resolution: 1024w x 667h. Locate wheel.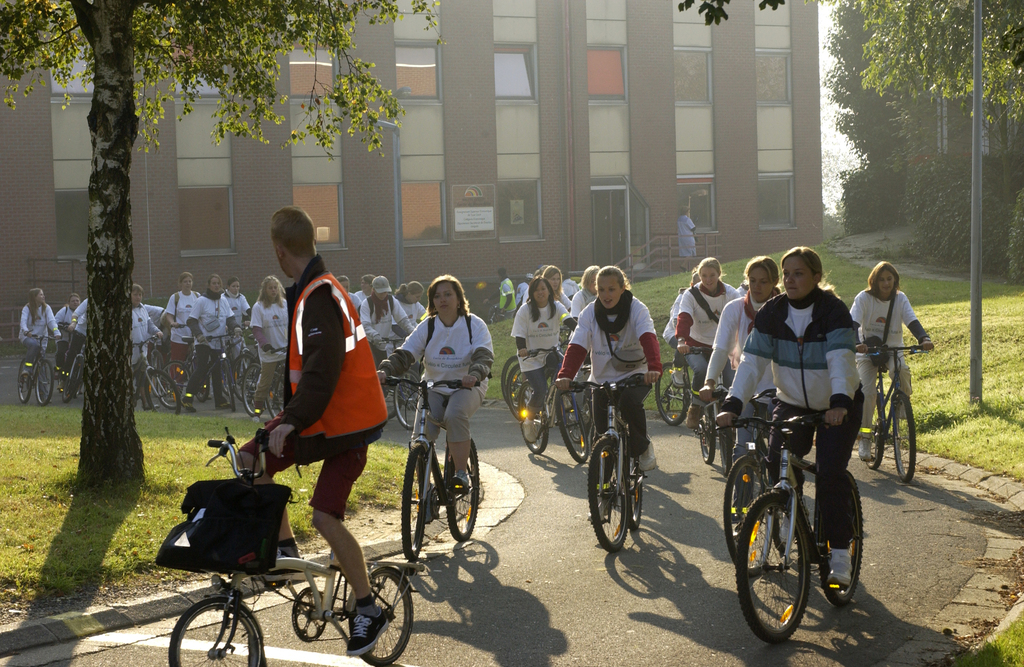
<bbox>504, 369, 536, 420</bbox>.
